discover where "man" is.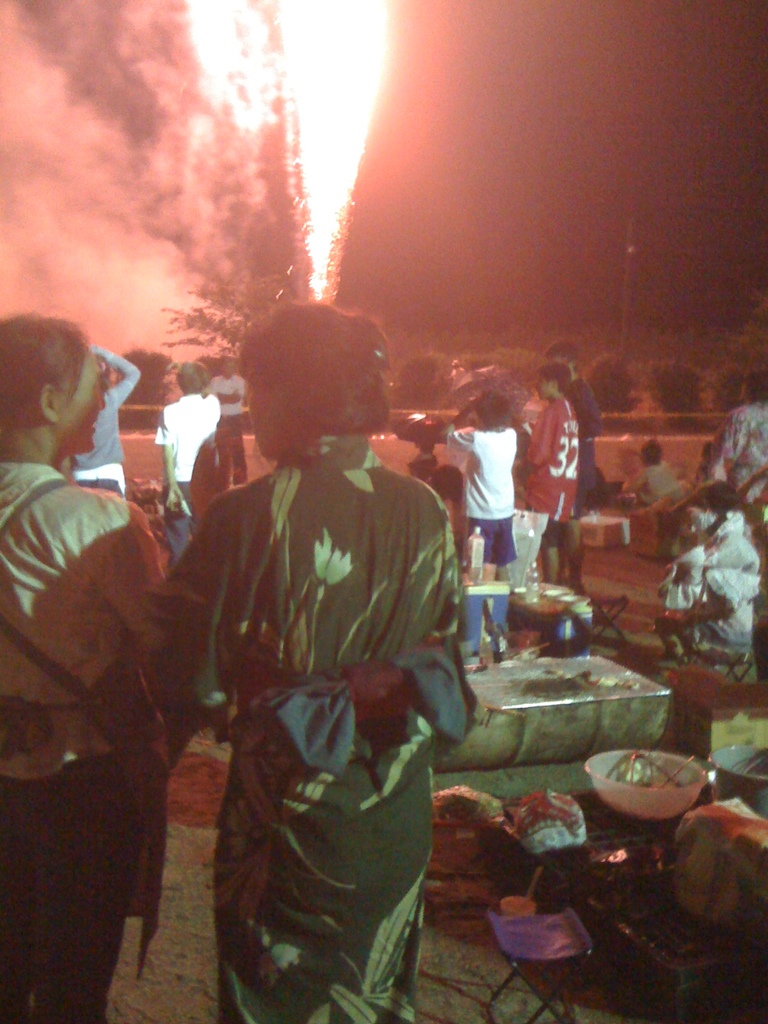
Discovered at l=154, t=301, r=502, b=996.
